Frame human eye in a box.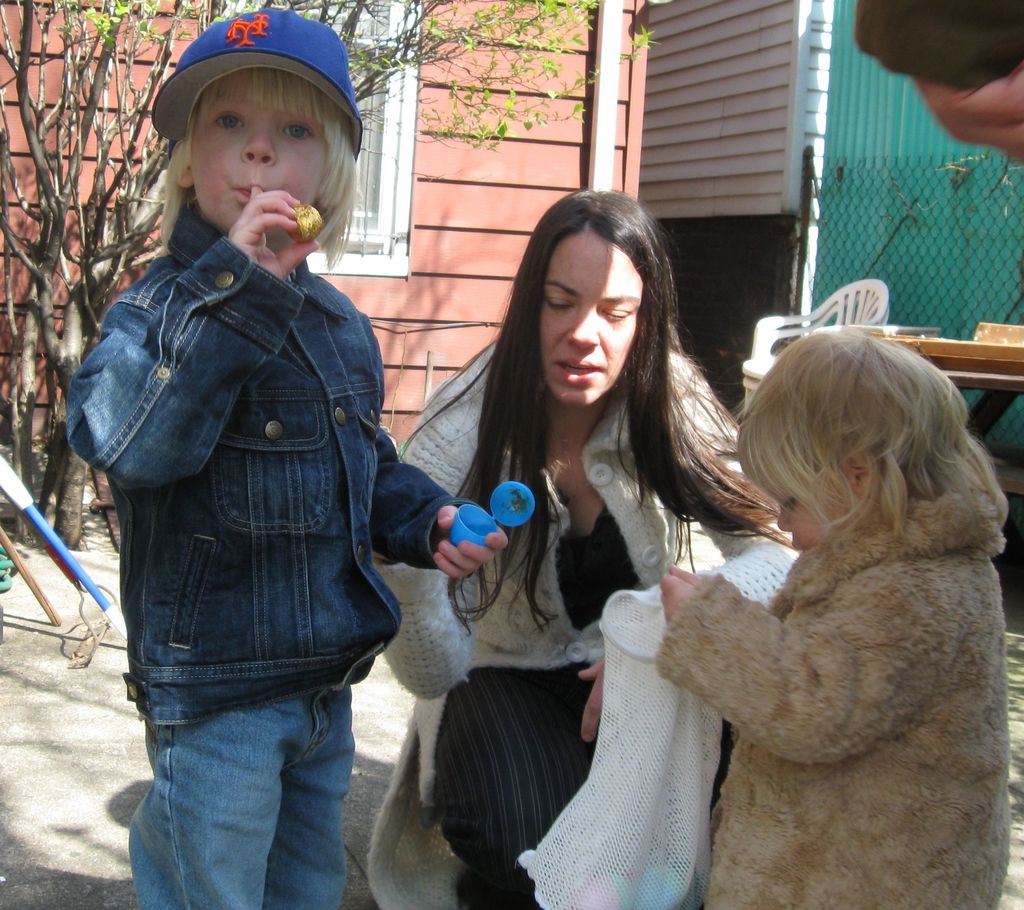
[214, 111, 246, 130].
